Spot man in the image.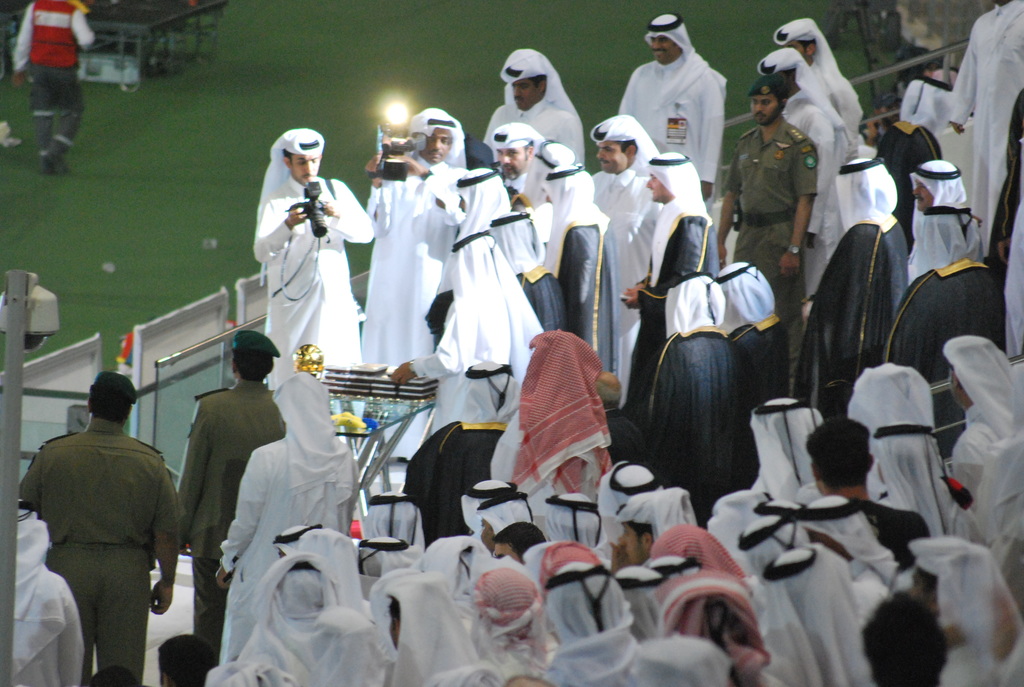
man found at <box>908,161,977,245</box>.
